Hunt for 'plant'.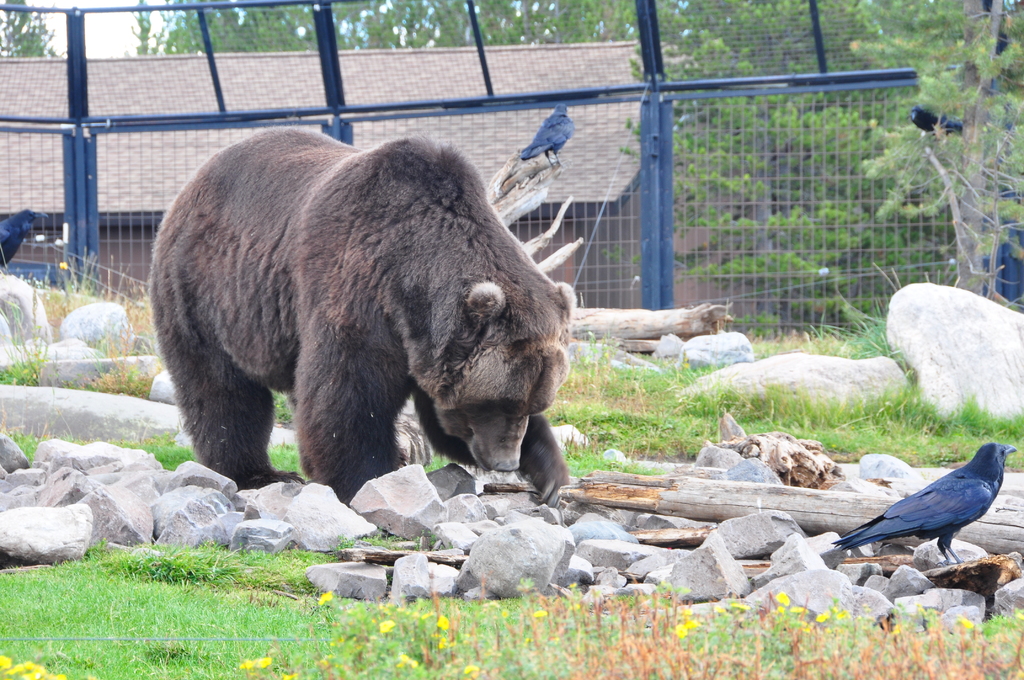
Hunted down at 107 256 165 365.
